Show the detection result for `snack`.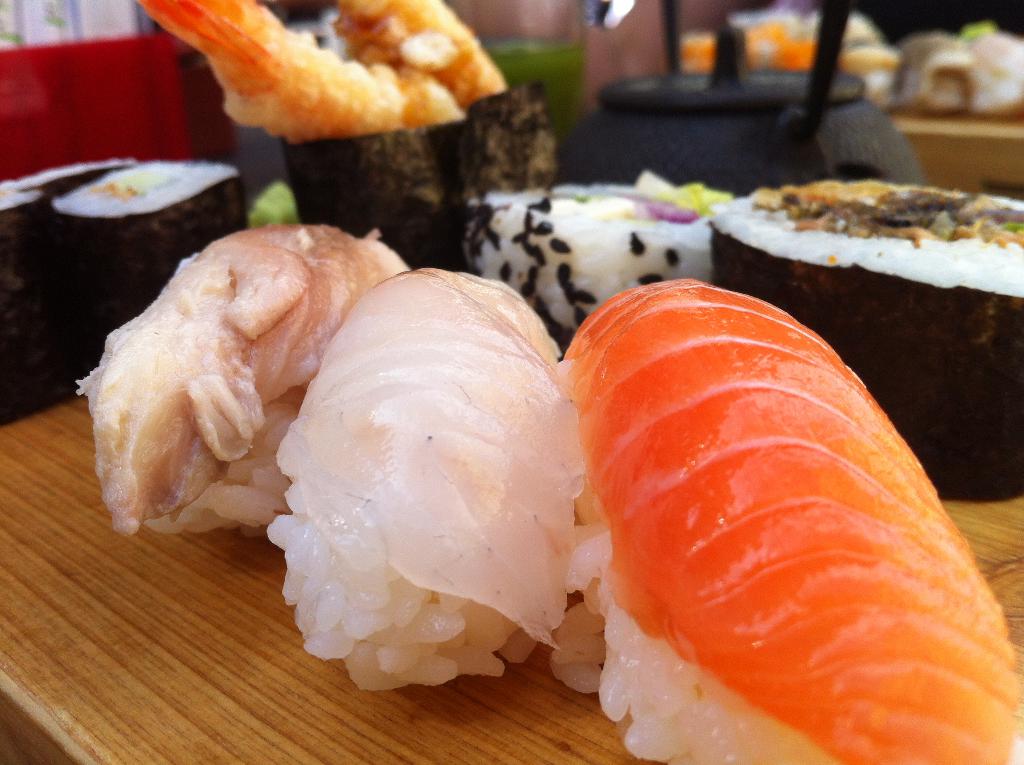
detection(548, 282, 1023, 758).
